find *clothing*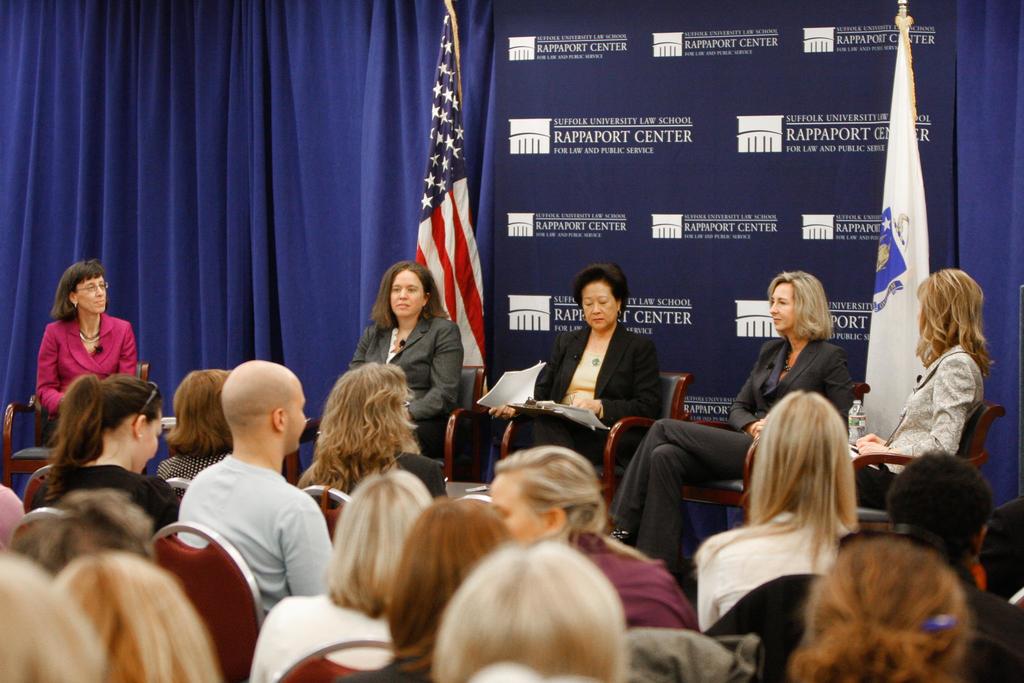
crop(152, 434, 330, 623)
